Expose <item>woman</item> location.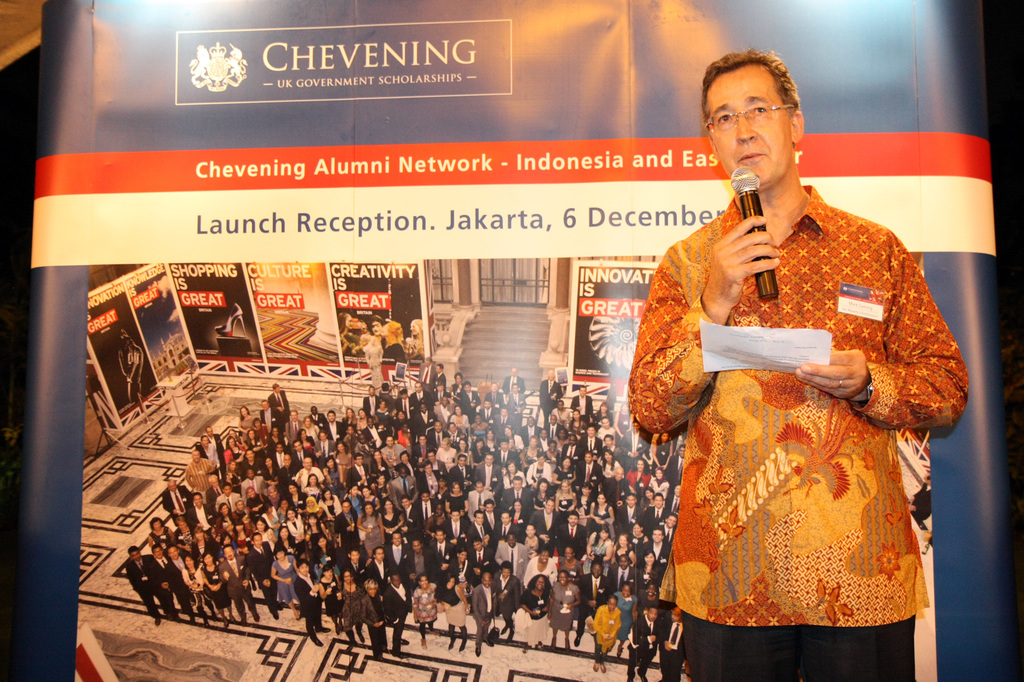
Exposed at pyautogui.locateOnScreen(303, 416, 320, 440).
